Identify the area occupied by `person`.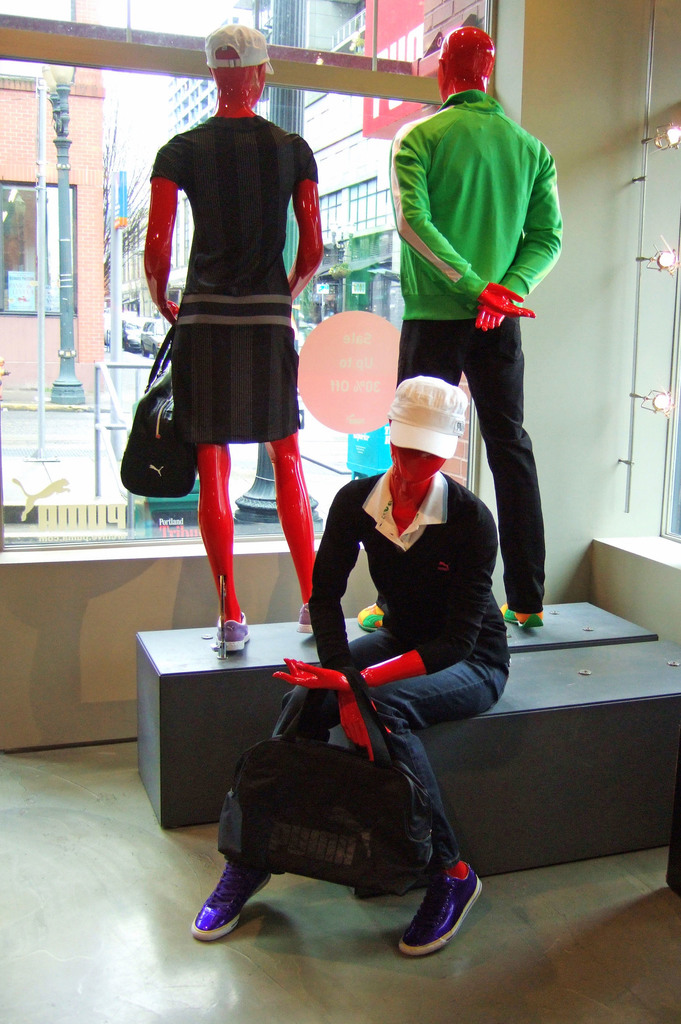
Area: detection(191, 372, 509, 957).
